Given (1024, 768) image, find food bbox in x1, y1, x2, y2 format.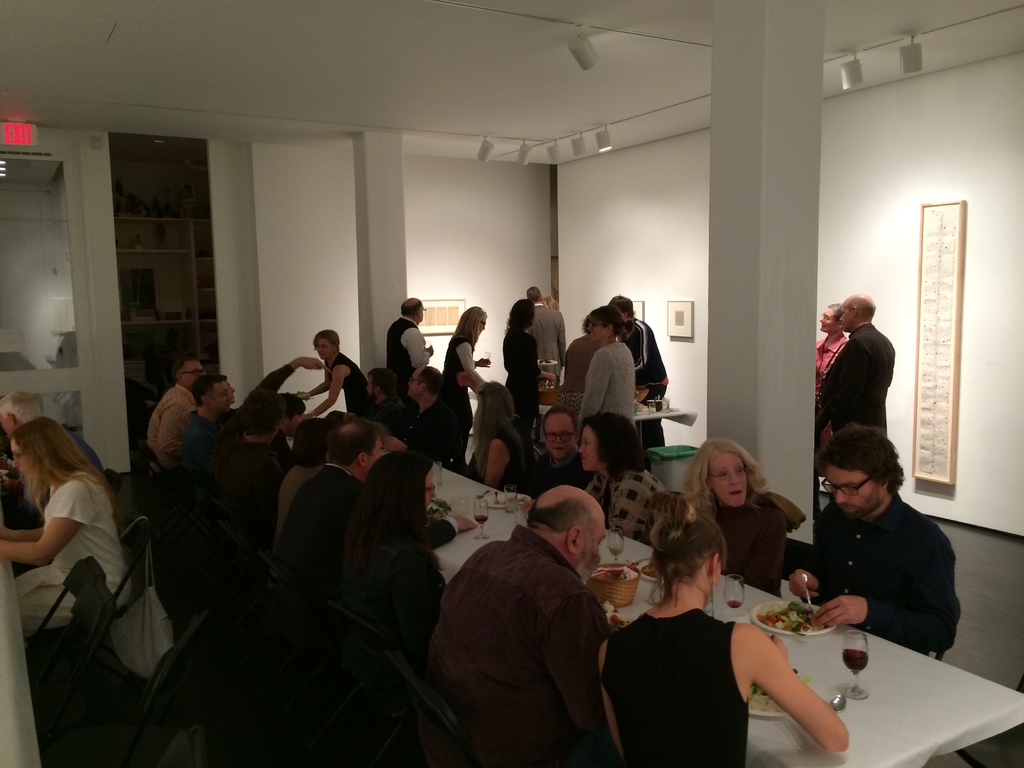
291, 388, 309, 399.
